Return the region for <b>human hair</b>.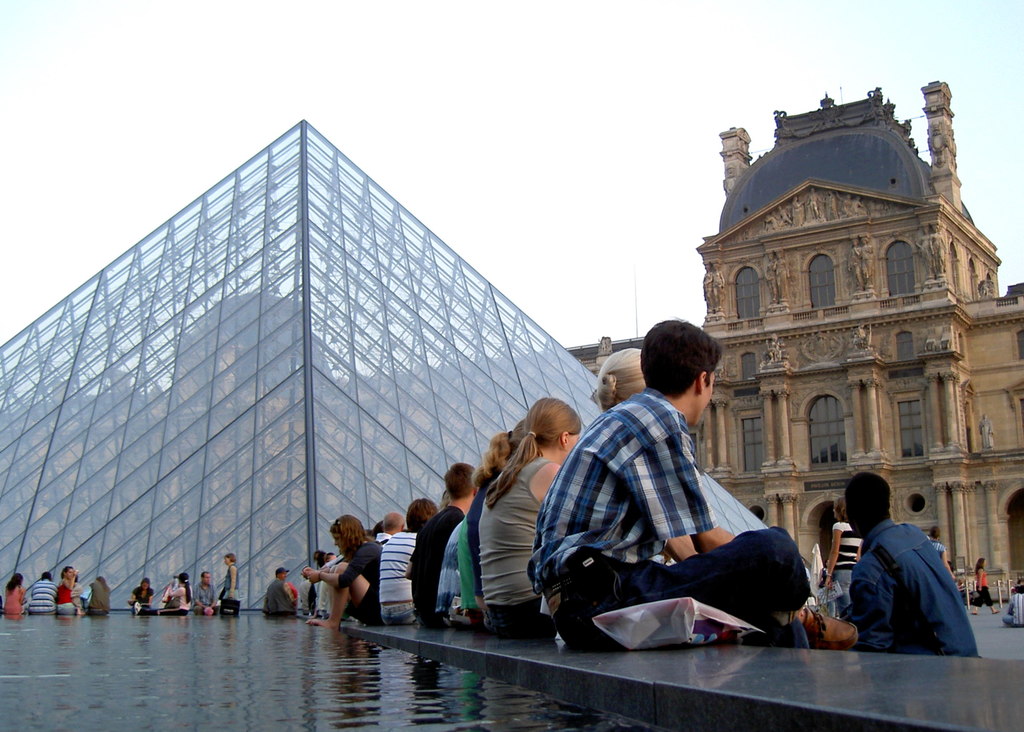
bbox=(140, 576, 149, 592).
